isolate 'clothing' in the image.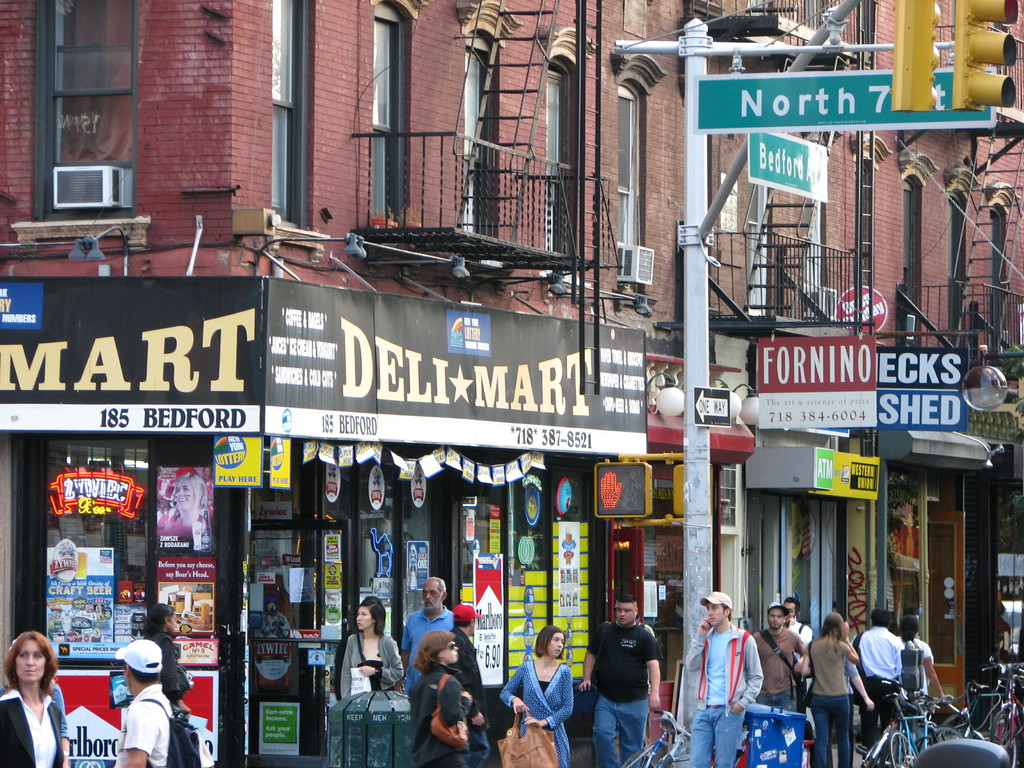
Isolated region: select_region(495, 646, 586, 767).
